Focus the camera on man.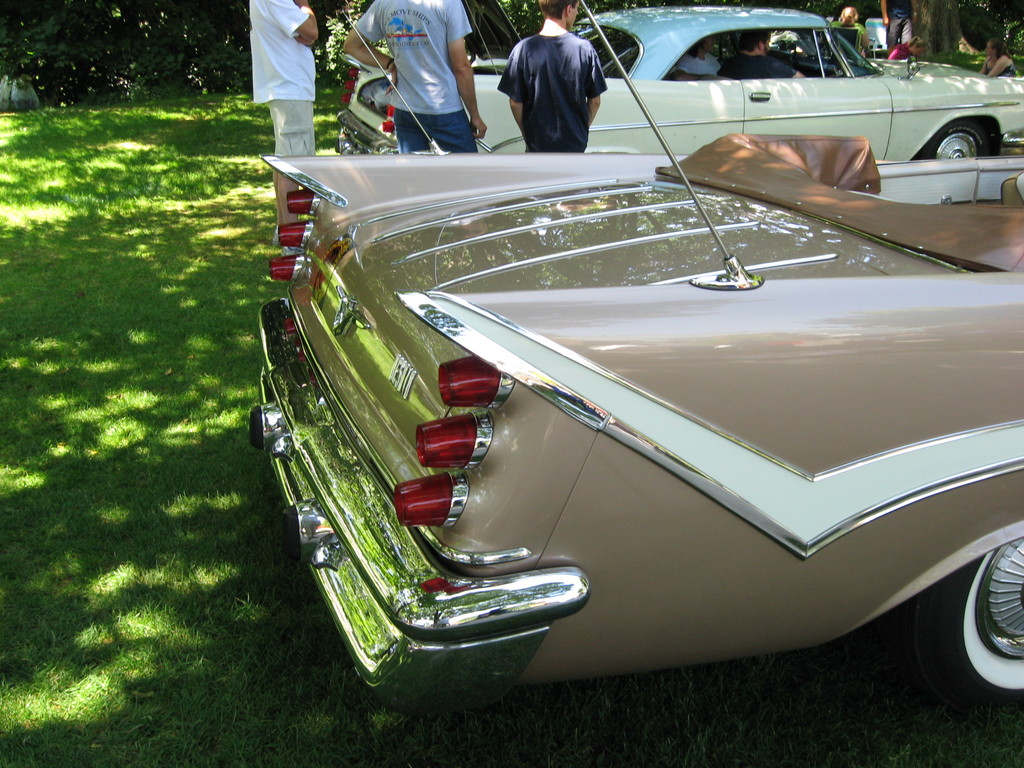
Focus region: (left=337, top=0, right=499, bottom=145).
